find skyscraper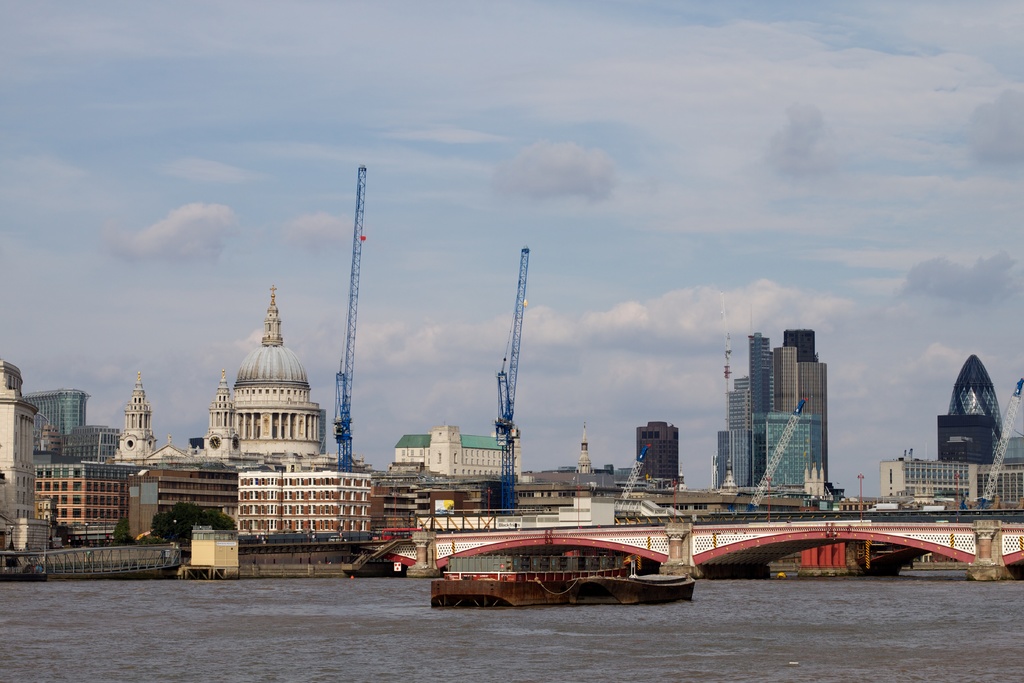
114/372/151/465
